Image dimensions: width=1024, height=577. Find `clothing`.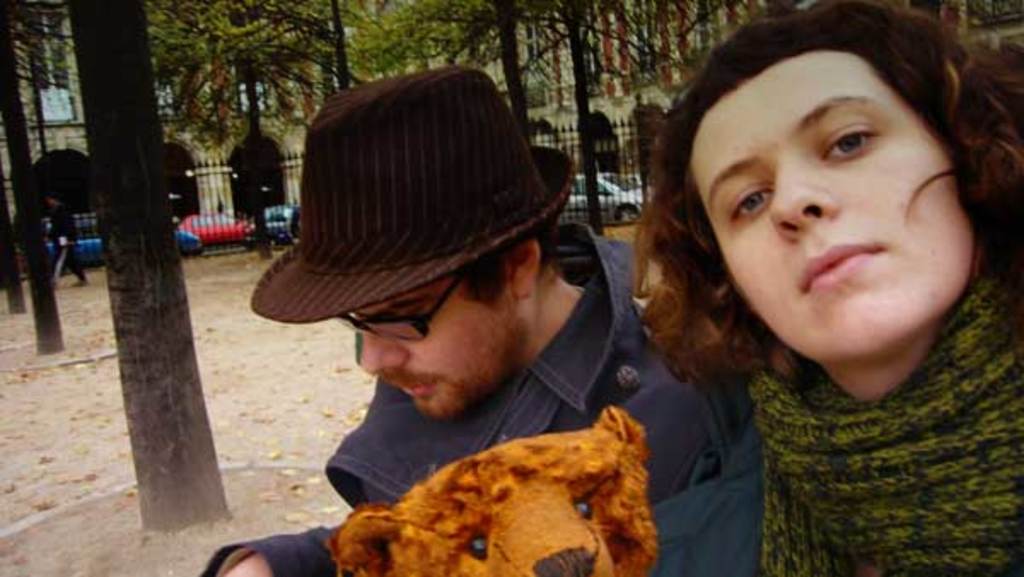
x1=215, y1=227, x2=768, y2=575.
